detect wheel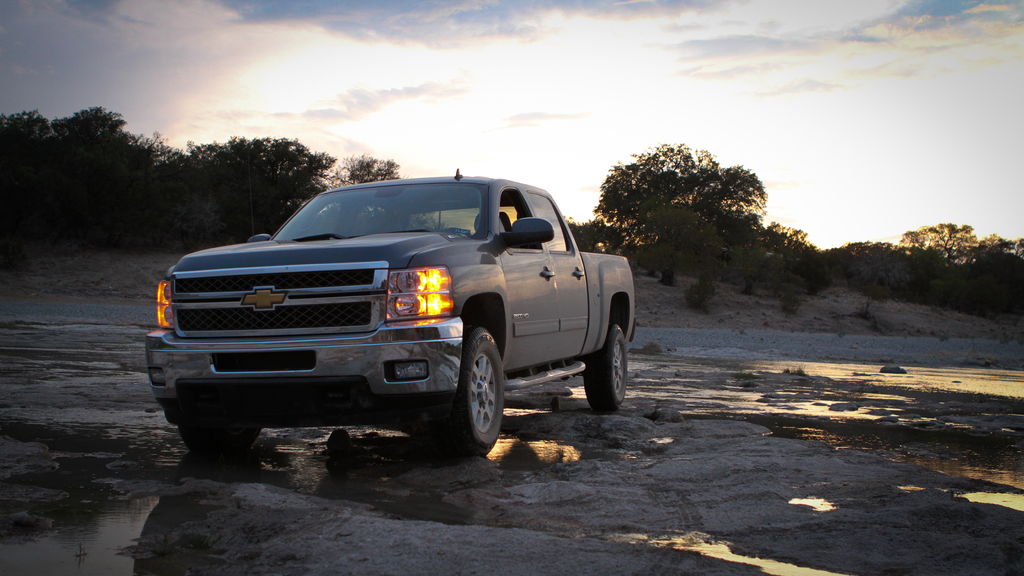
(439, 322, 503, 445)
